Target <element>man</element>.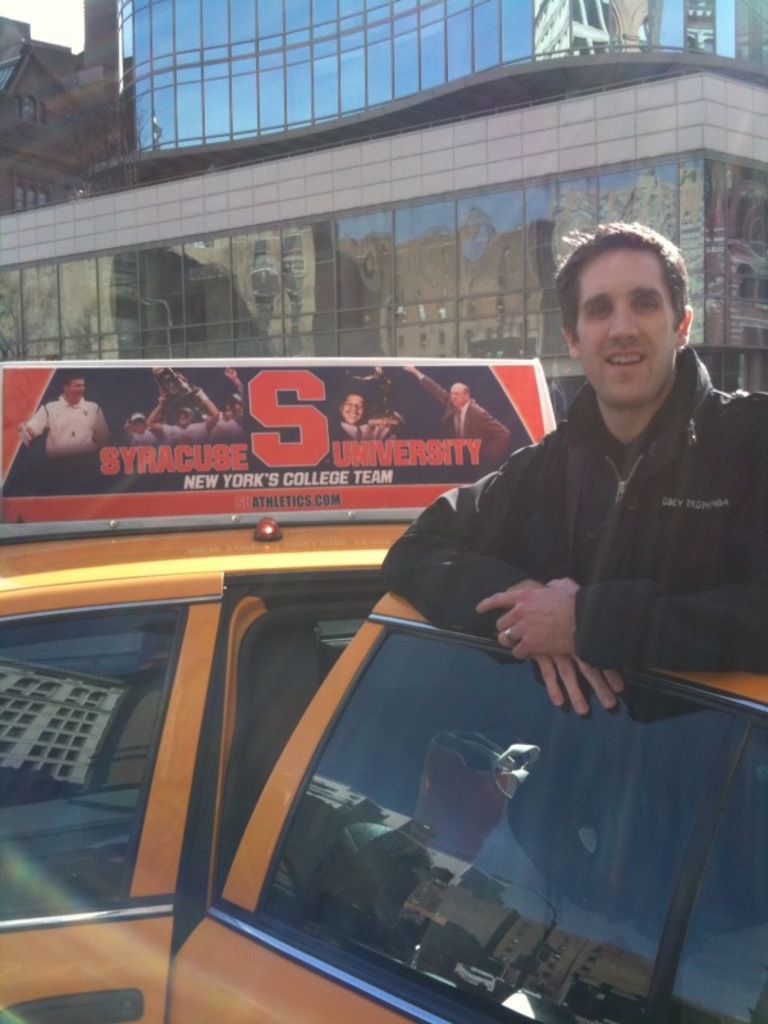
Target region: bbox=[205, 406, 239, 435].
